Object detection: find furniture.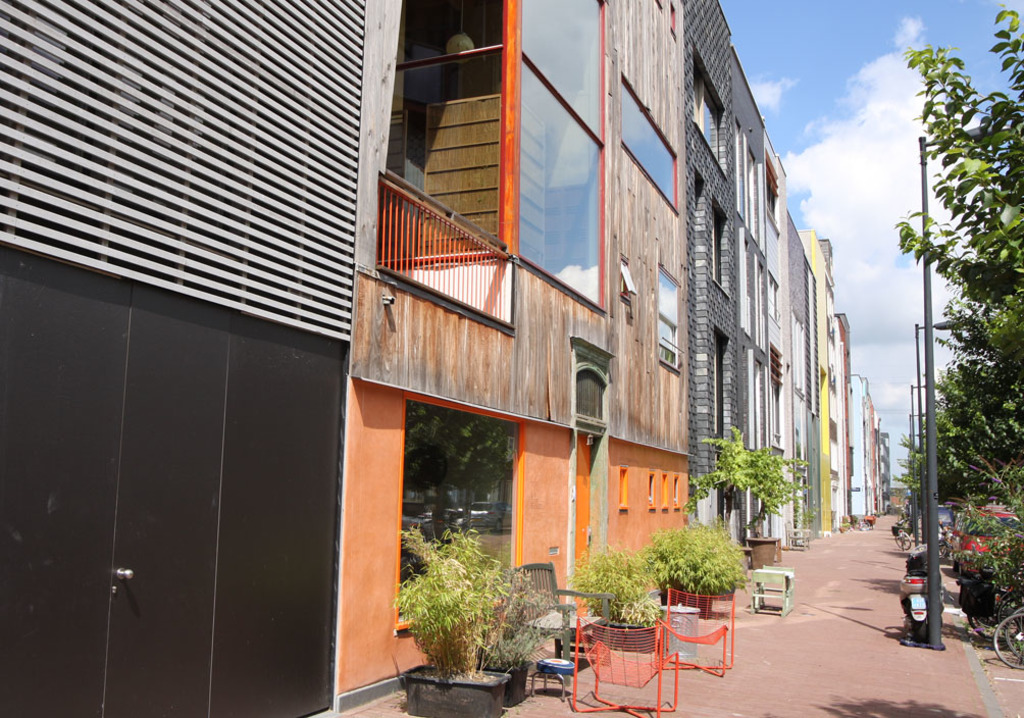
bbox=[531, 655, 579, 700].
